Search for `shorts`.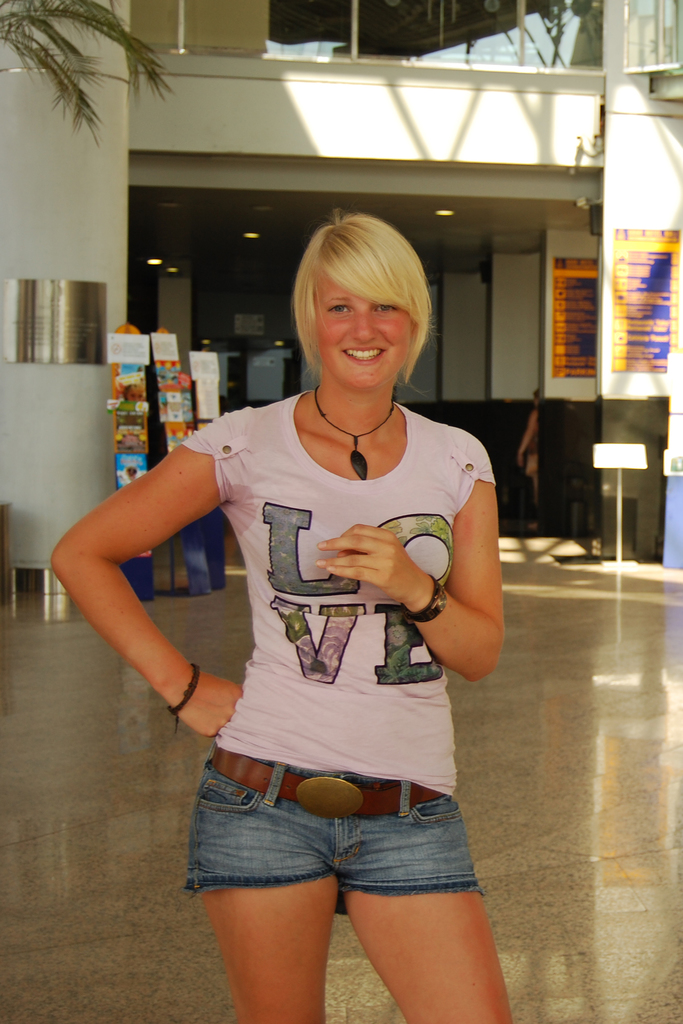
Found at detection(161, 764, 505, 943).
